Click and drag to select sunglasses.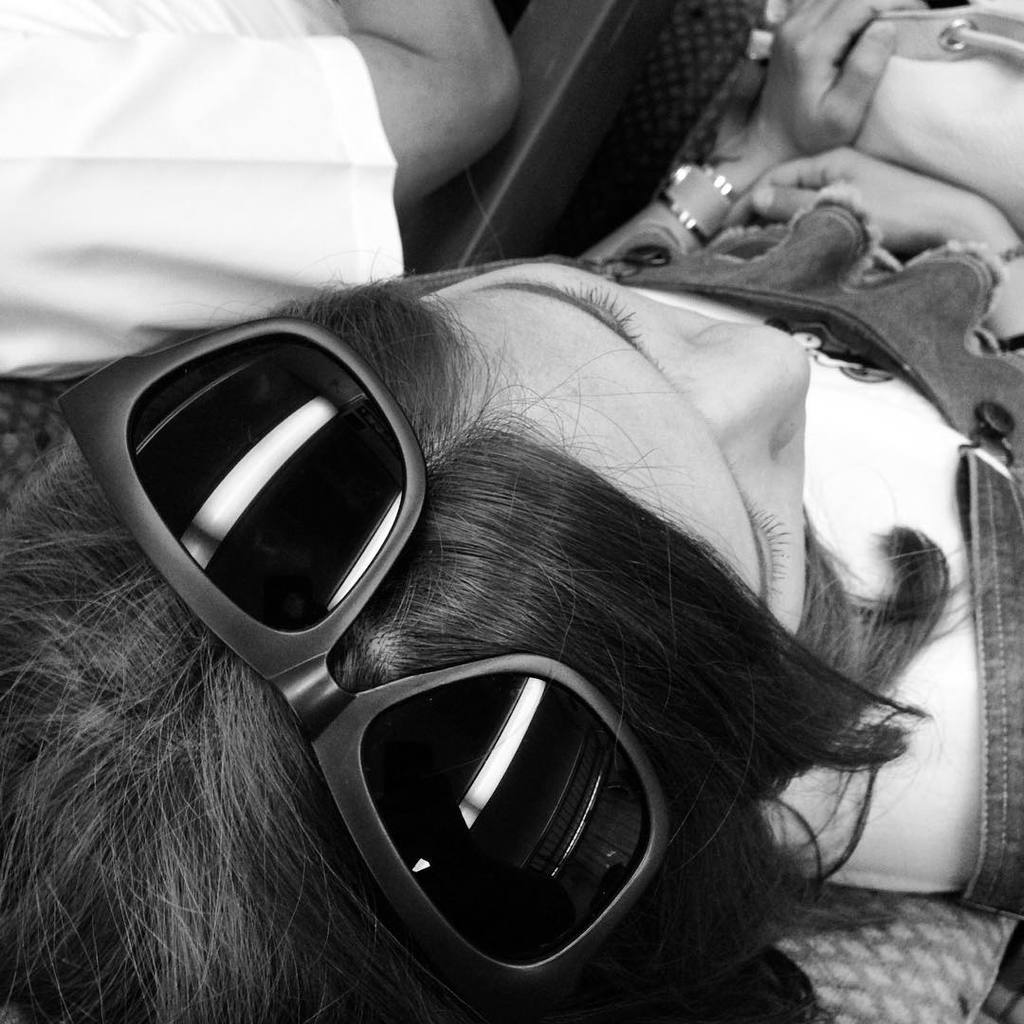
Selection: Rect(58, 320, 672, 1023).
